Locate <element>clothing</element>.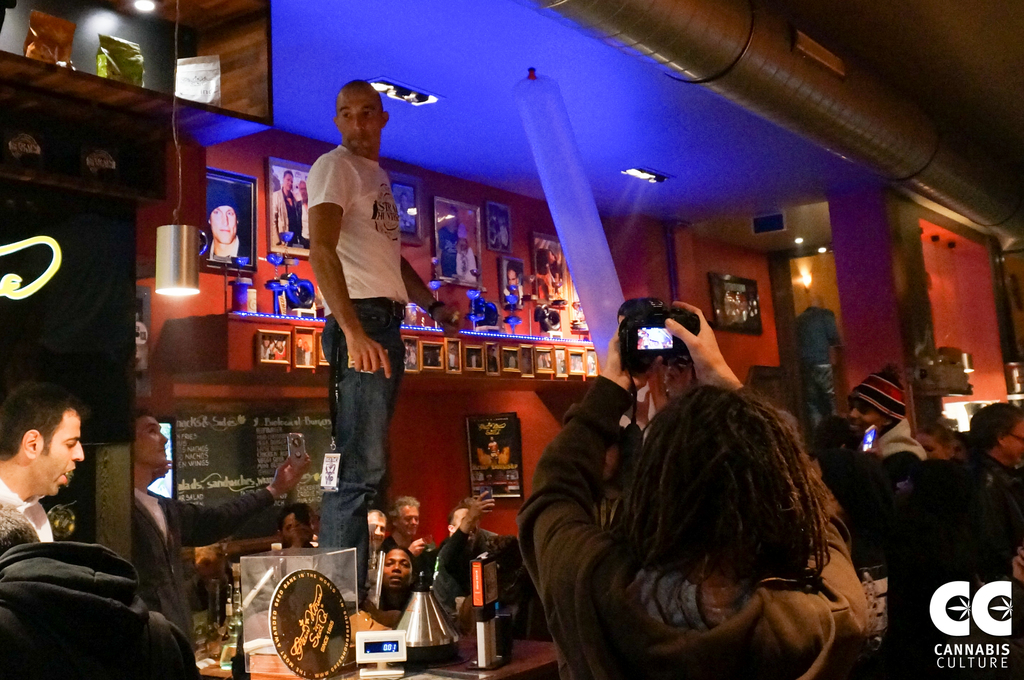
Bounding box: rect(286, 151, 427, 557).
